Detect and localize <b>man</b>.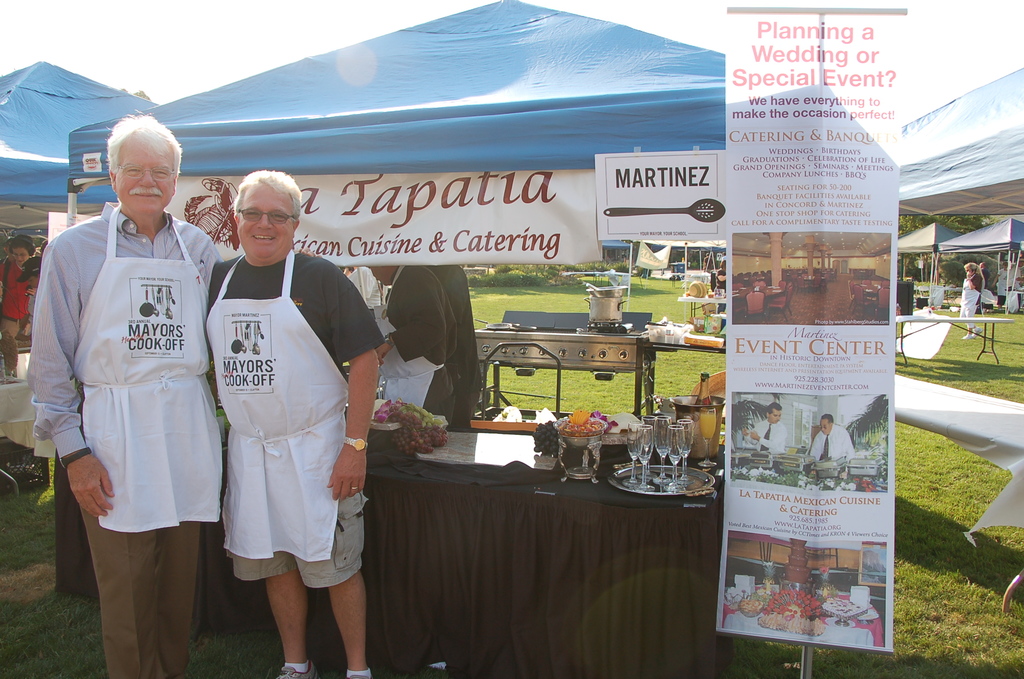
Localized at rect(25, 113, 223, 678).
